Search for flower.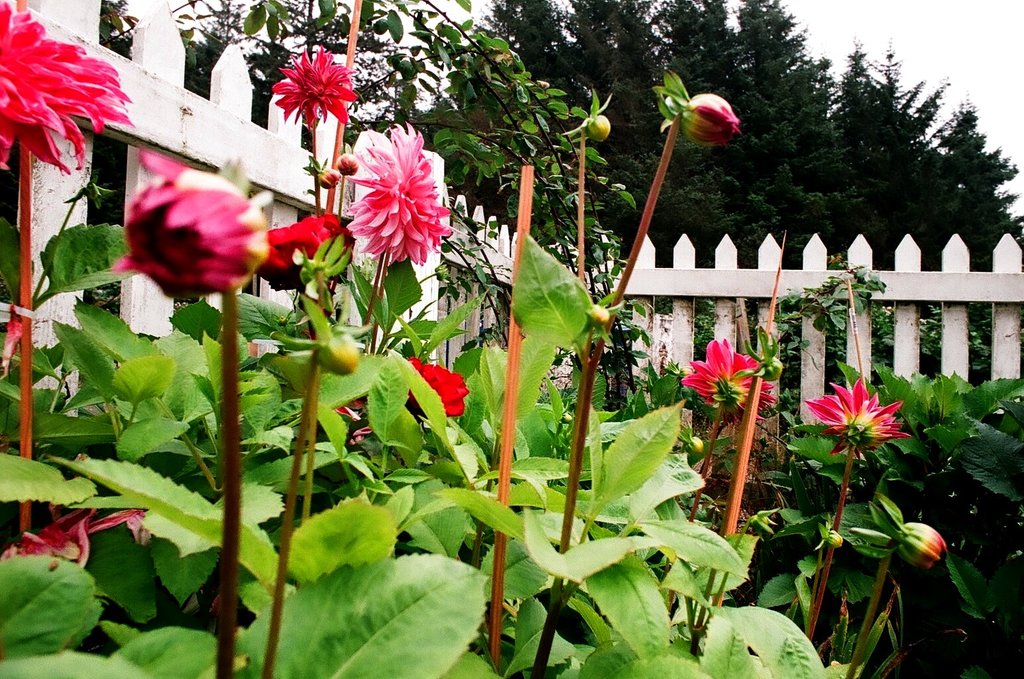
Found at 0 0 131 176.
